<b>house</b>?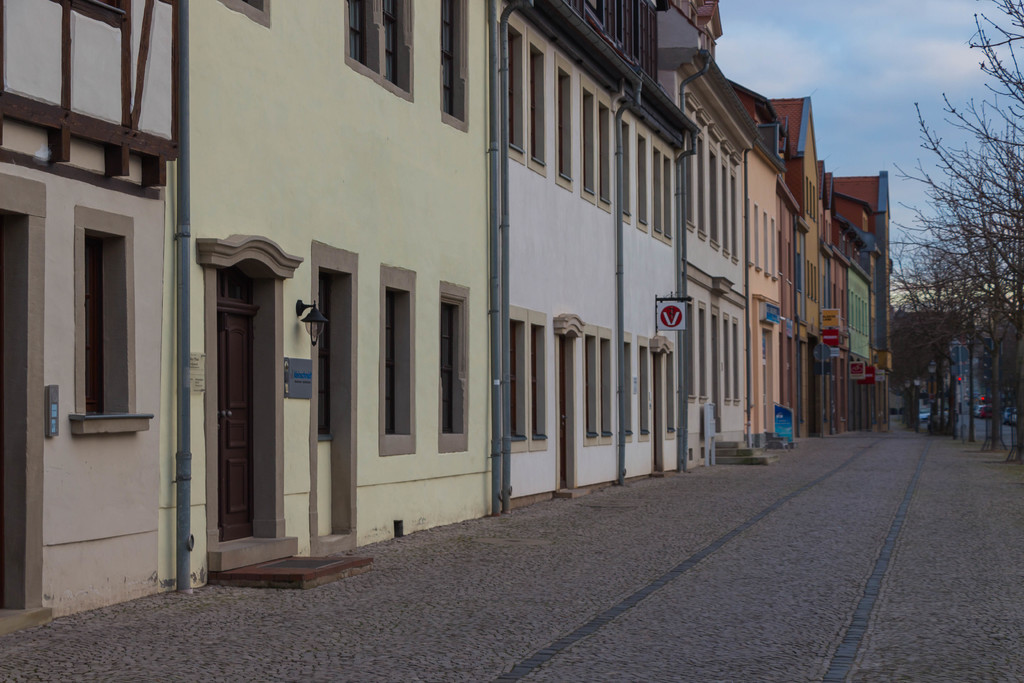
bbox=(732, 79, 895, 444)
